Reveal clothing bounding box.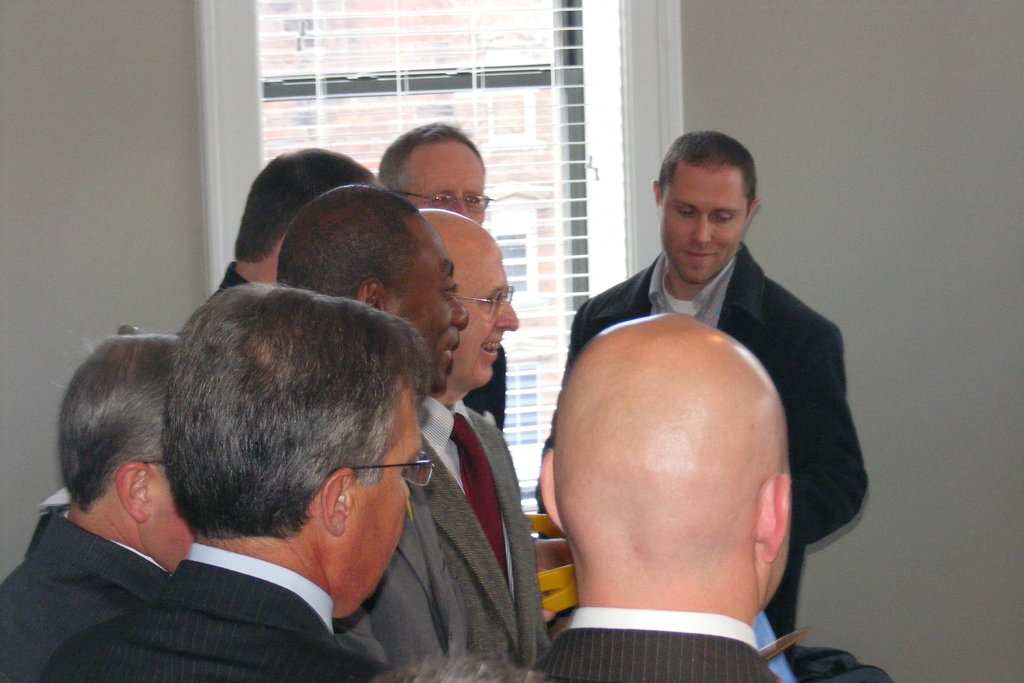
Revealed: (533, 242, 867, 667).
